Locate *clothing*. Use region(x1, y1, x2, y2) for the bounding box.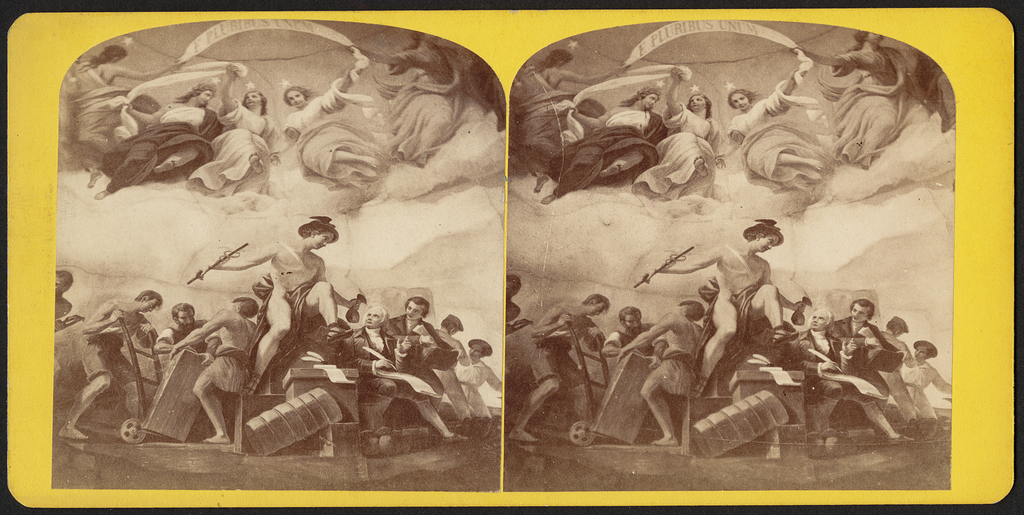
region(547, 109, 662, 199).
